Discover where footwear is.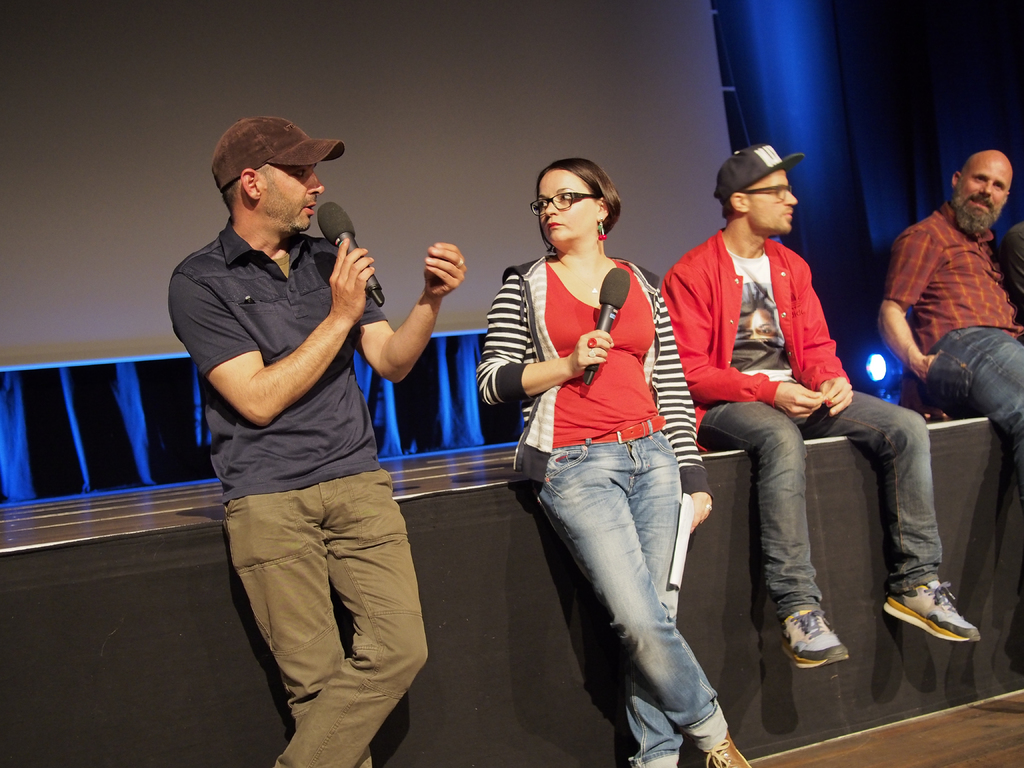
Discovered at region(700, 728, 754, 767).
